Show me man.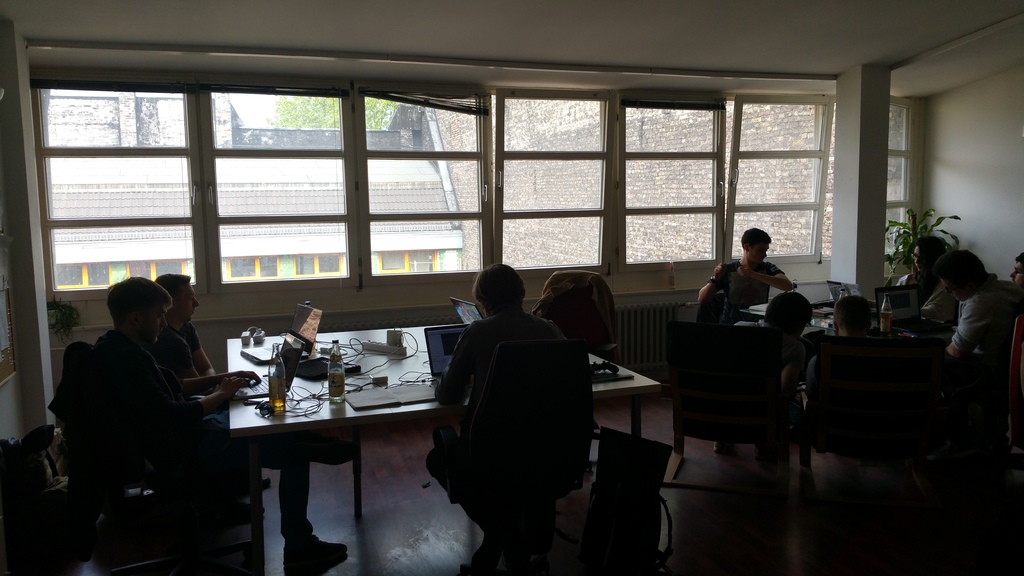
man is here: crop(808, 294, 872, 399).
